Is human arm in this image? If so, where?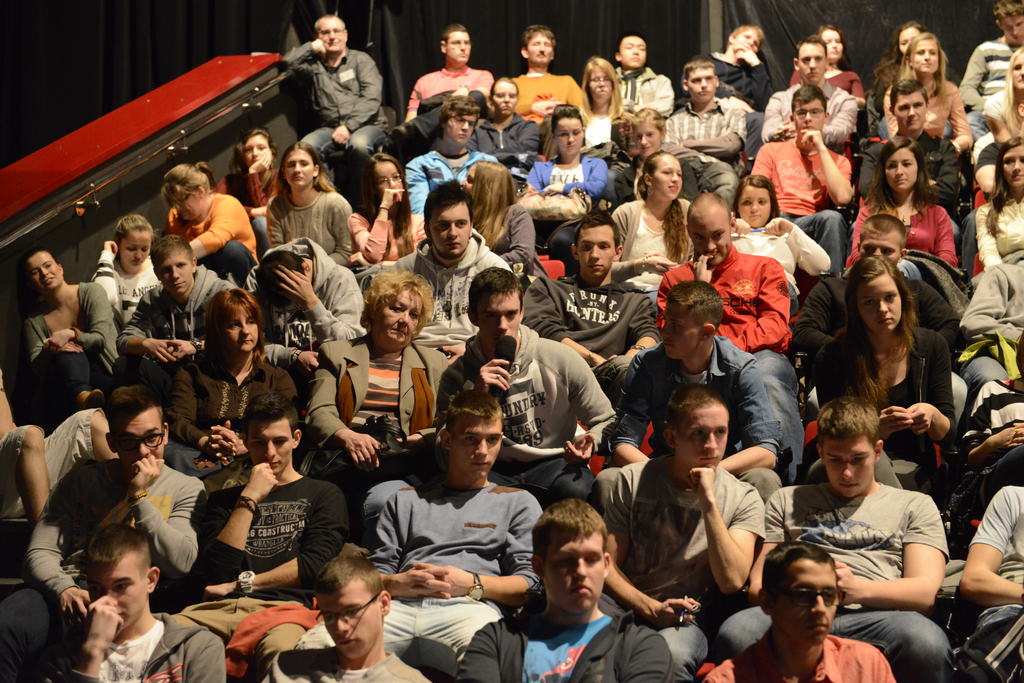
Yes, at {"x1": 703, "y1": 494, "x2": 770, "y2": 616}.
